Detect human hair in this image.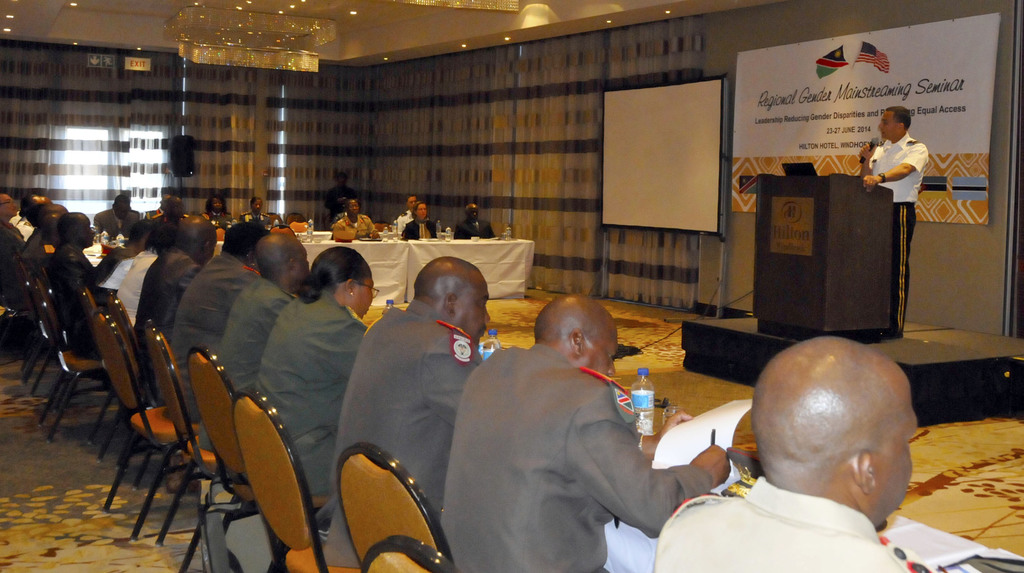
Detection: left=58, top=211, right=90, bottom=244.
